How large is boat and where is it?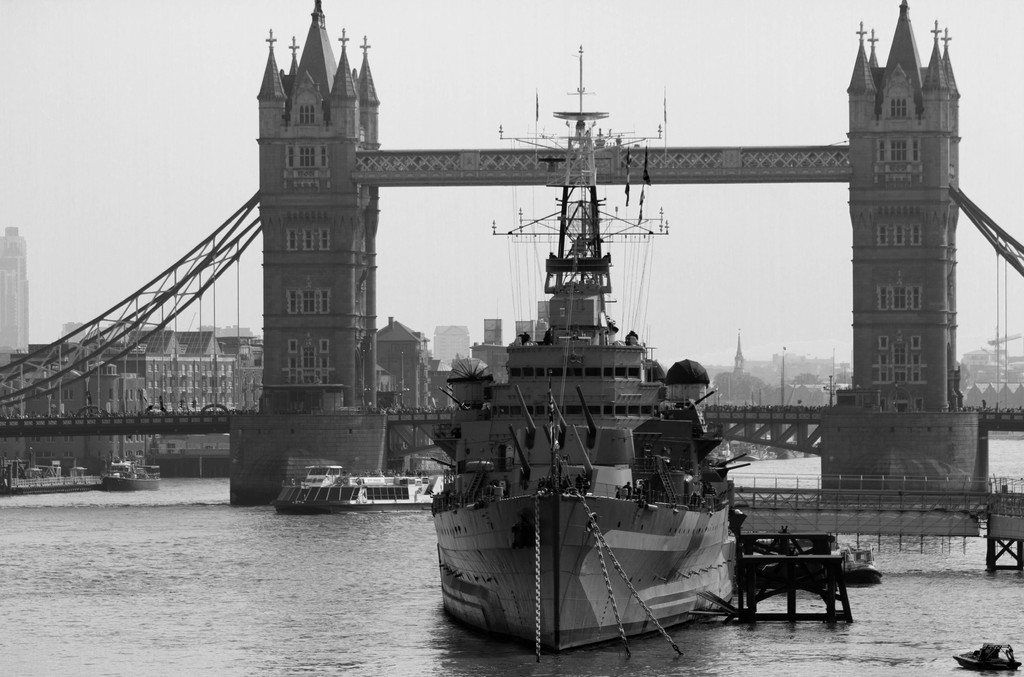
Bounding box: region(278, 453, 442, 509).
